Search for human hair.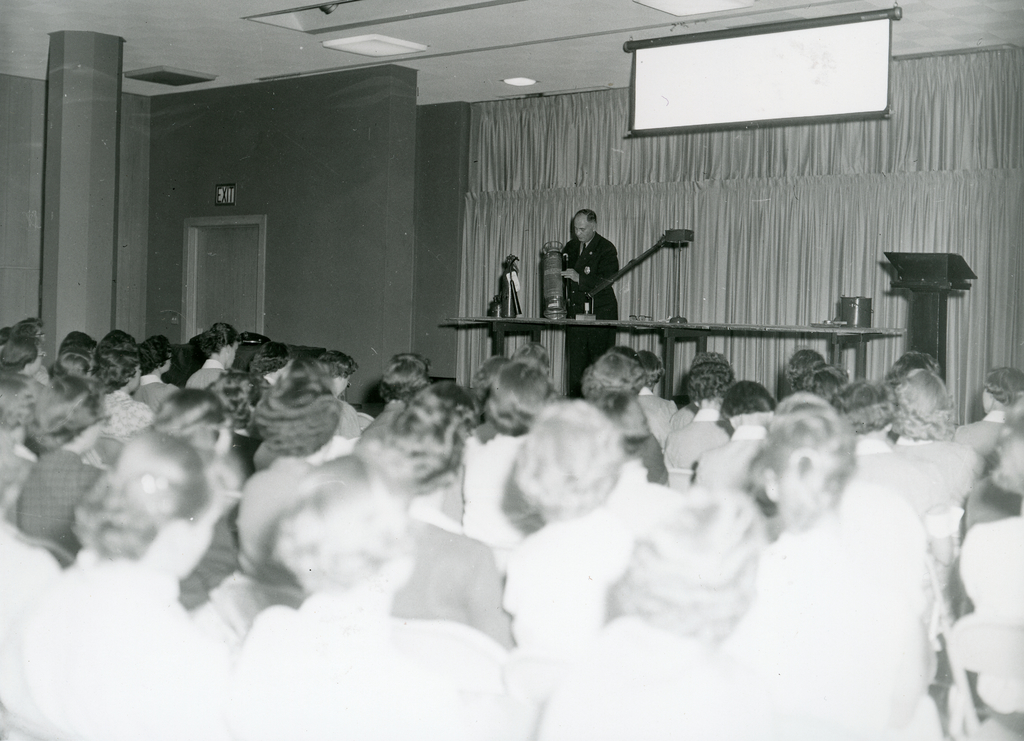
Found at left=483, top=358, right=561, bottom=437.
